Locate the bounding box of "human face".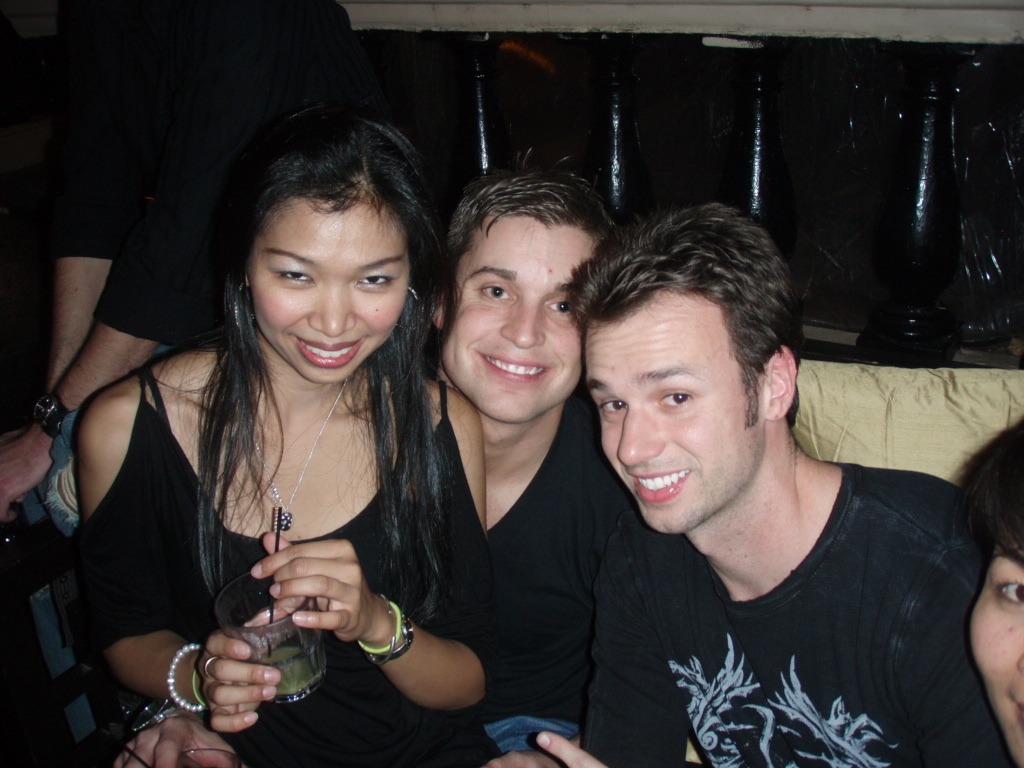
Bounding box: (x1=969, y1=532, x2=1023, y2=767).
